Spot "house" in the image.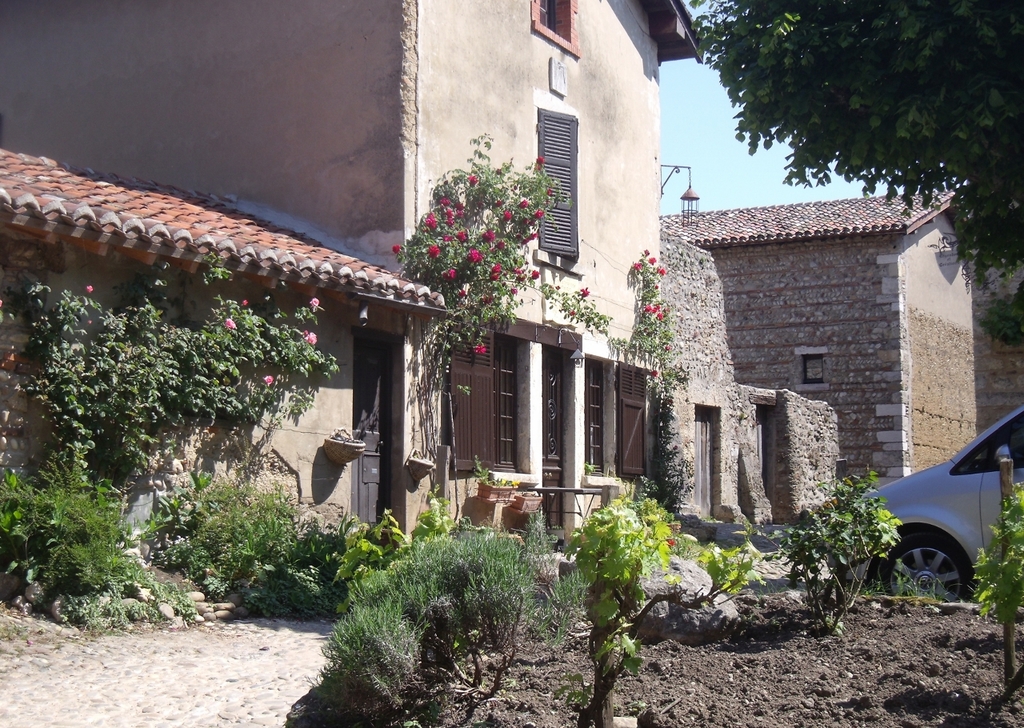
"house" found at region(0, 149, 446, 562).
